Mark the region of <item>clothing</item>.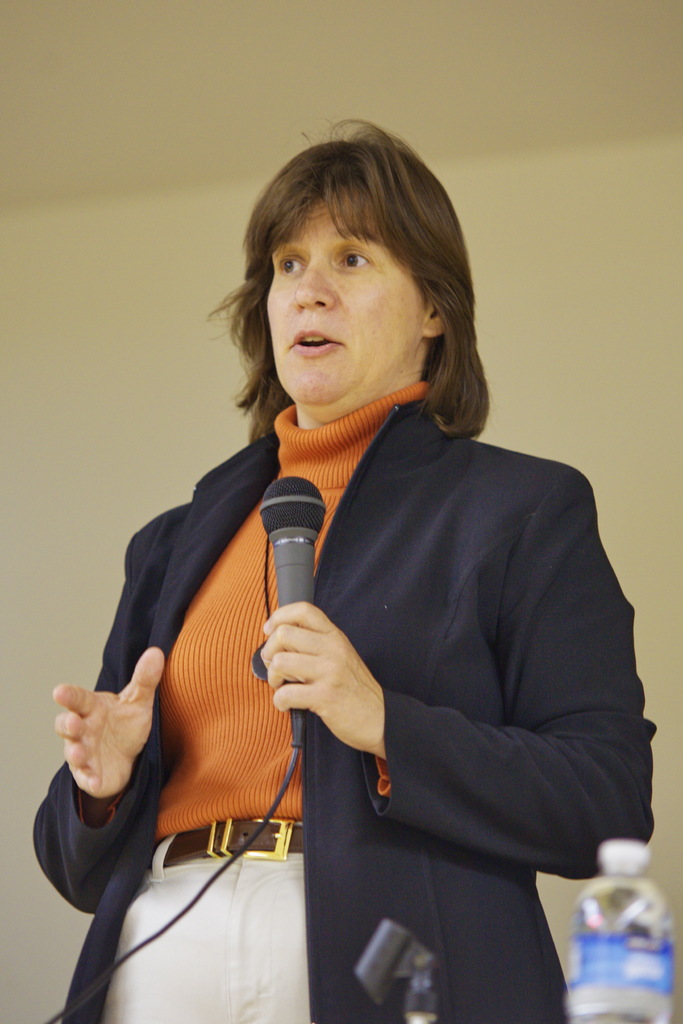
Region: 83 328 639 998.
